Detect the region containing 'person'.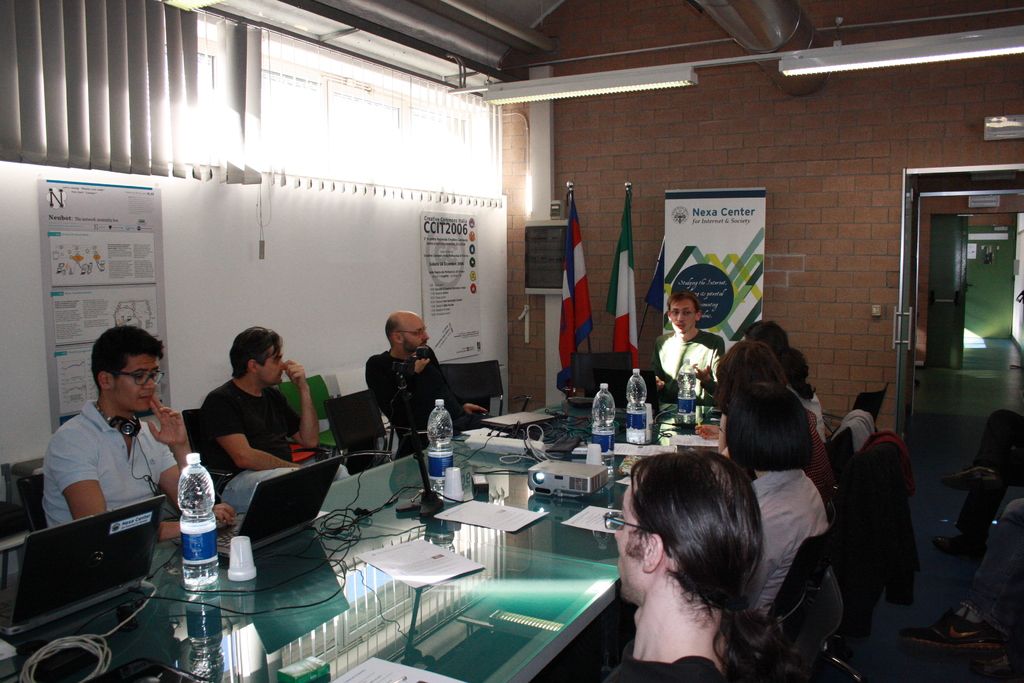
209, 325, 328, 511.
